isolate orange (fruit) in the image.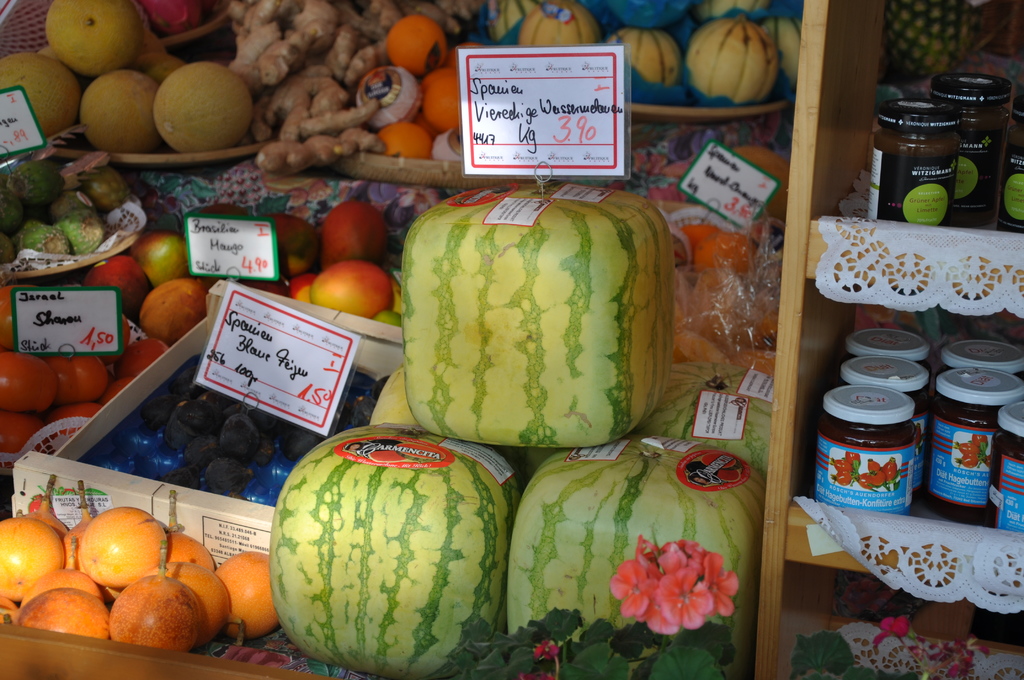
Isolated region: x1=8, y1=591, x2=112, y2=652.
